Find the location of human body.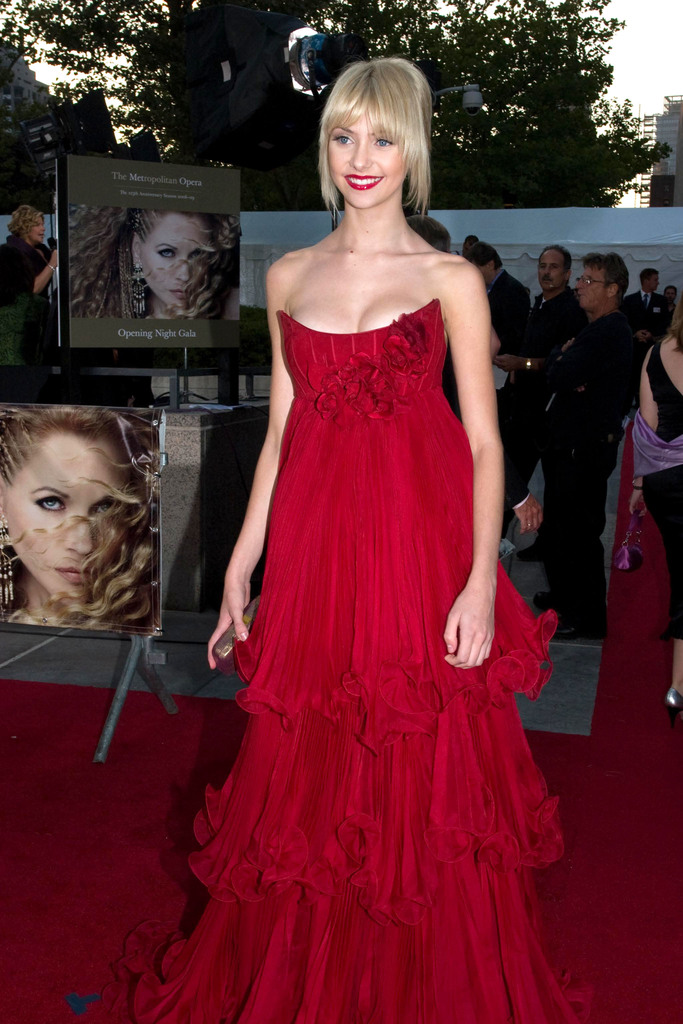
Location: <bbox>508, 242, 587, 436</bbox>.
